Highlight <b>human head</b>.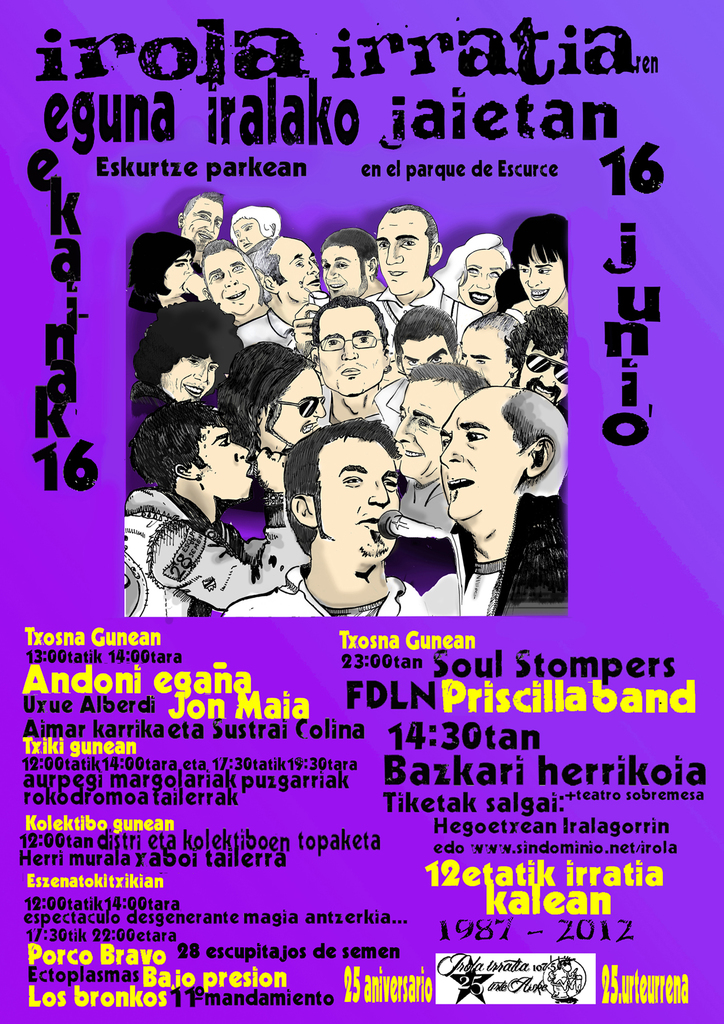
Highlighted region: region(128, 234, 193, 307).
